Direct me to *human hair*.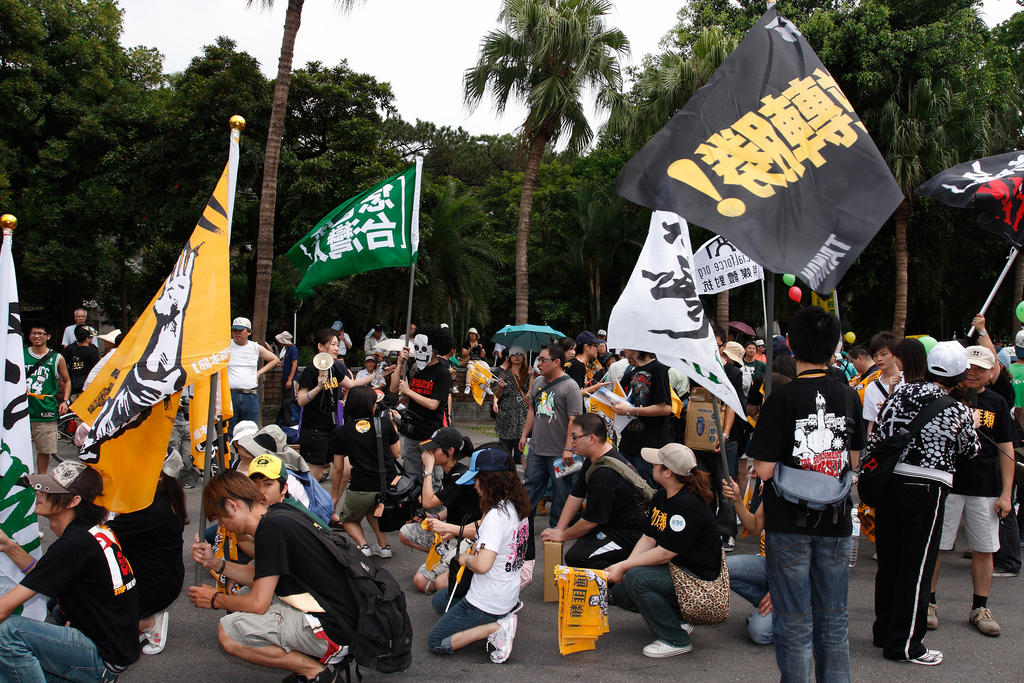
Direction: pyautogui.locateOnScreen(311, 328, 339, 352).
